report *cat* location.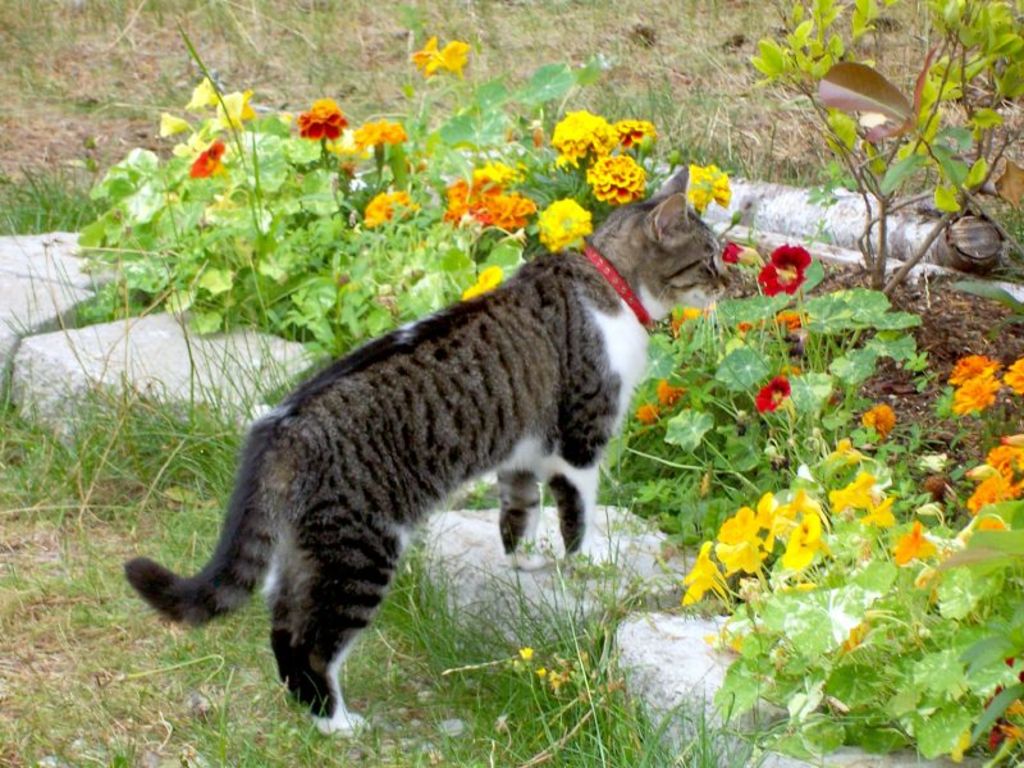
Report: rect(116, 159, 737, 748).
